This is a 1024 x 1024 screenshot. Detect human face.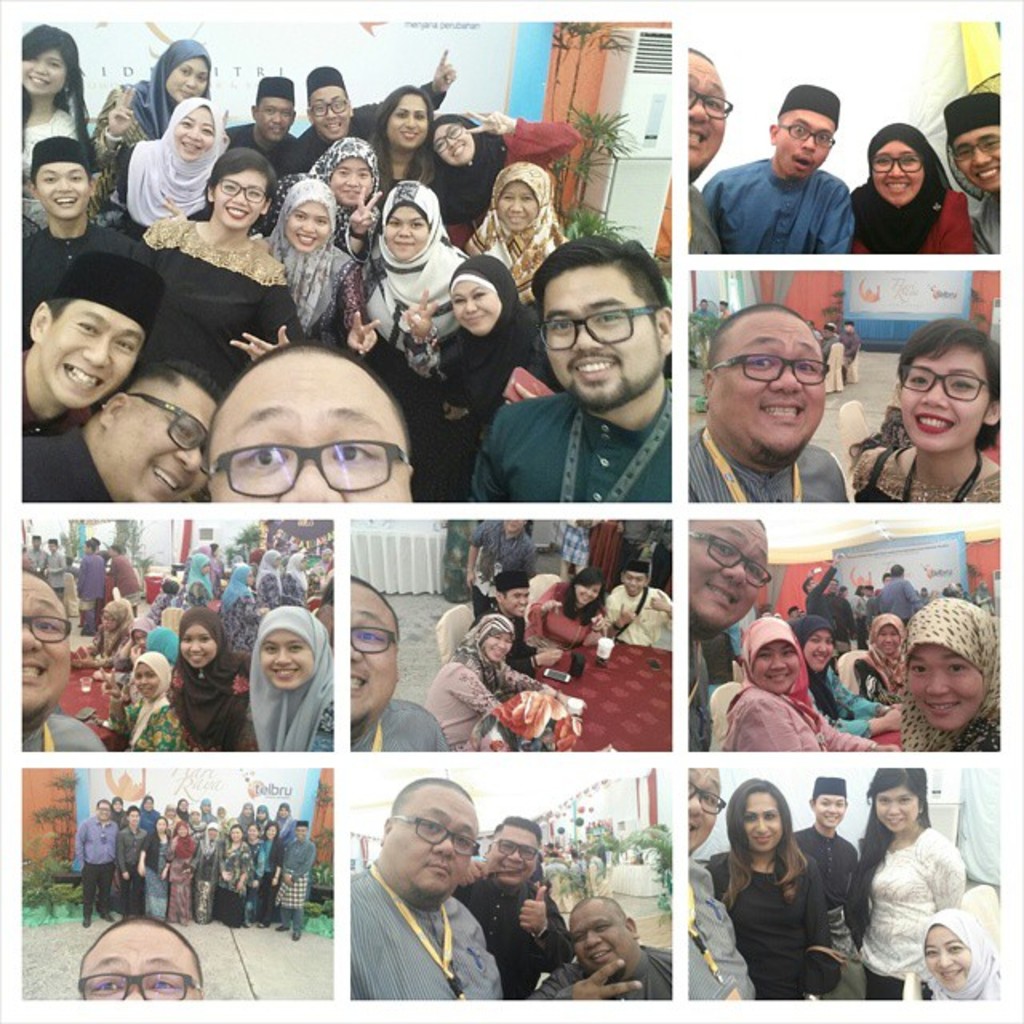
(left=757, top=648, right=794, bottom=698).
